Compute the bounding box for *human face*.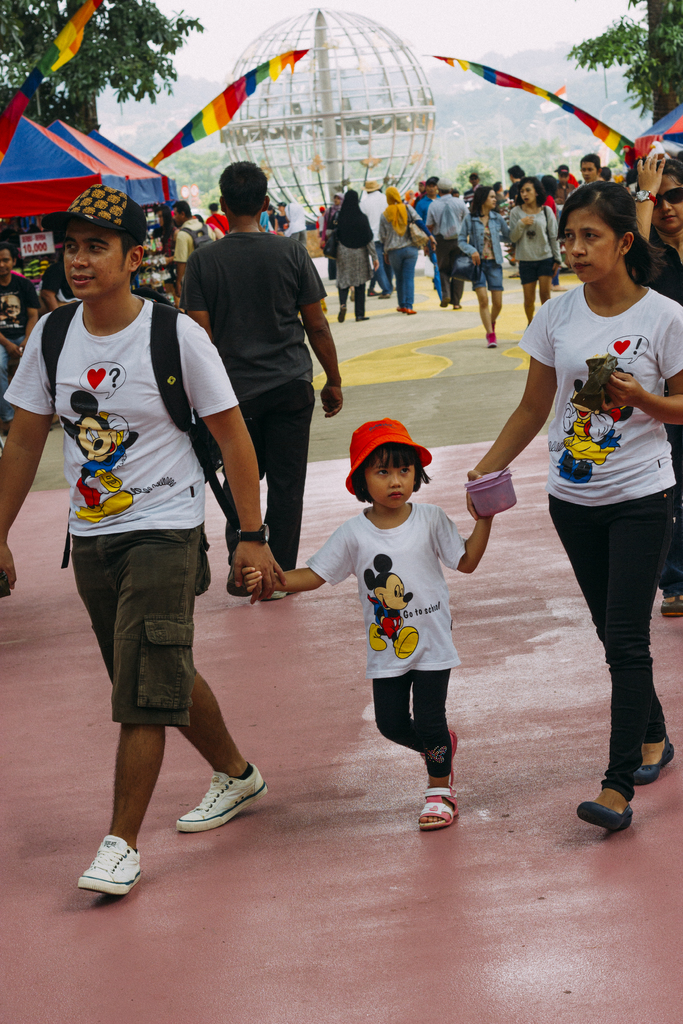
x1=466 y1=173 x2=481 y2=184.
